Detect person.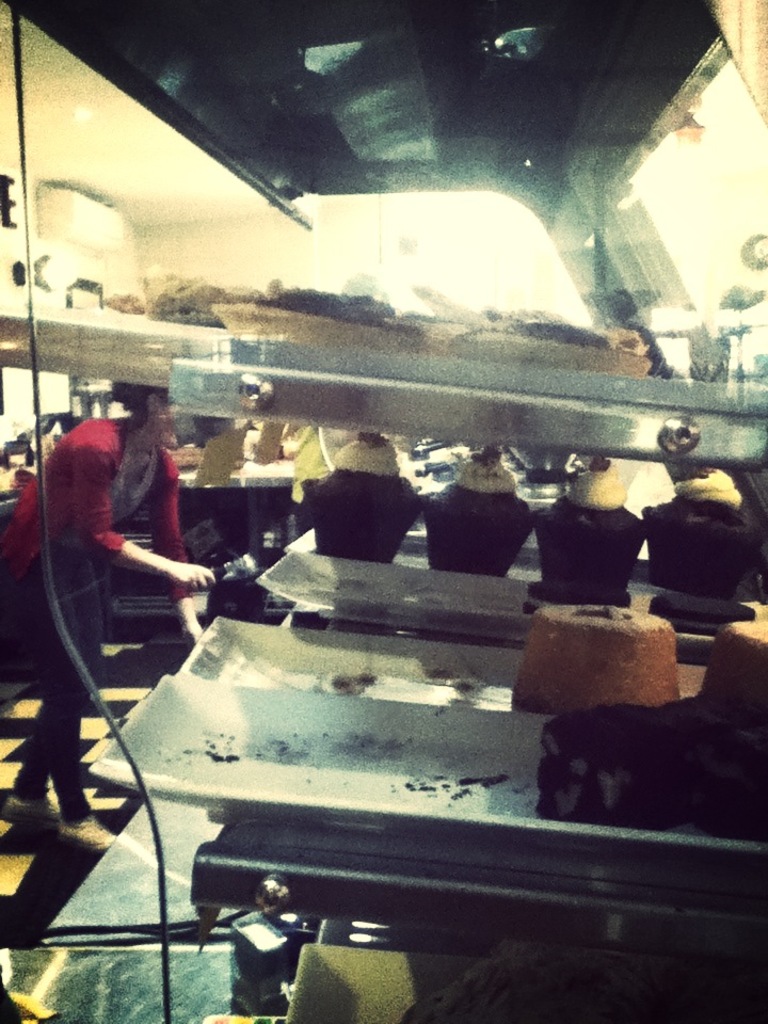
Detected at region(0, 374, 220, 853).
